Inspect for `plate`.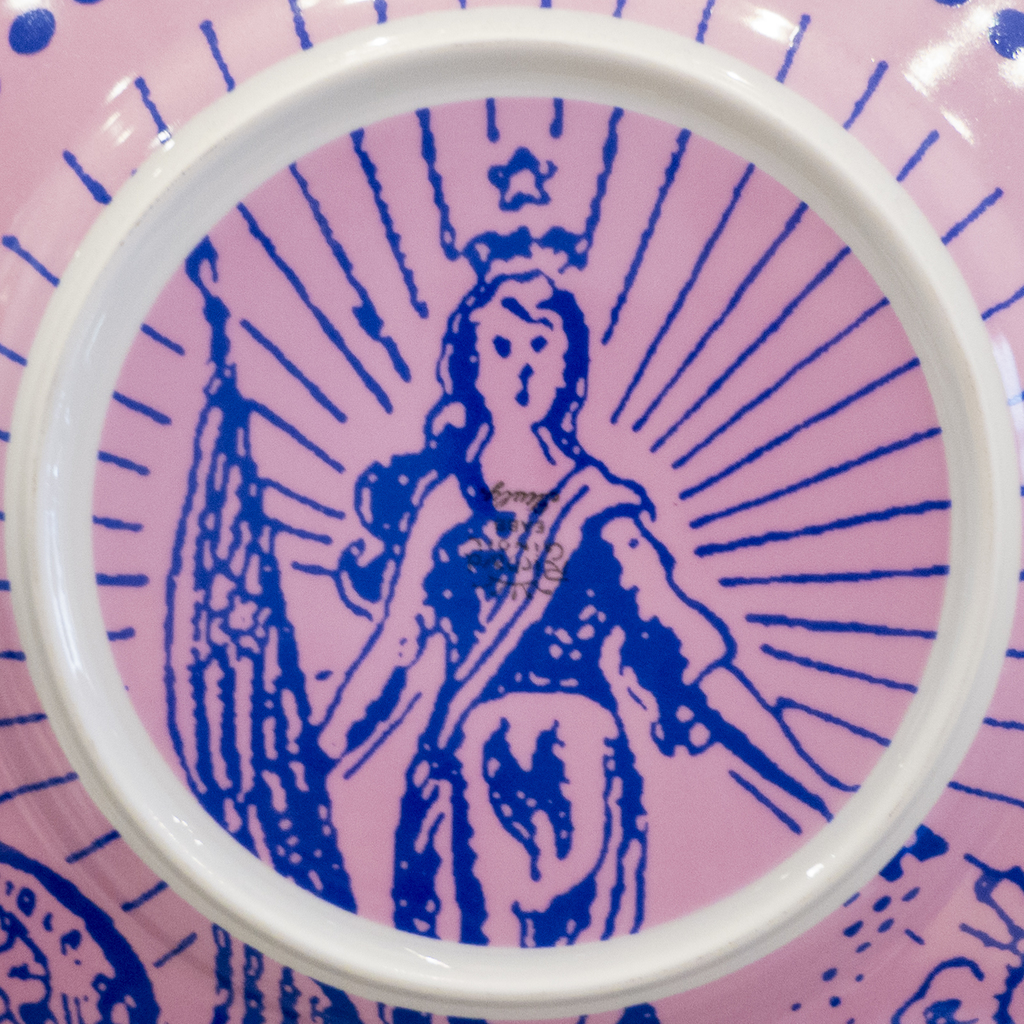
Inspection: locate(0, 29, 1023, 1023).
